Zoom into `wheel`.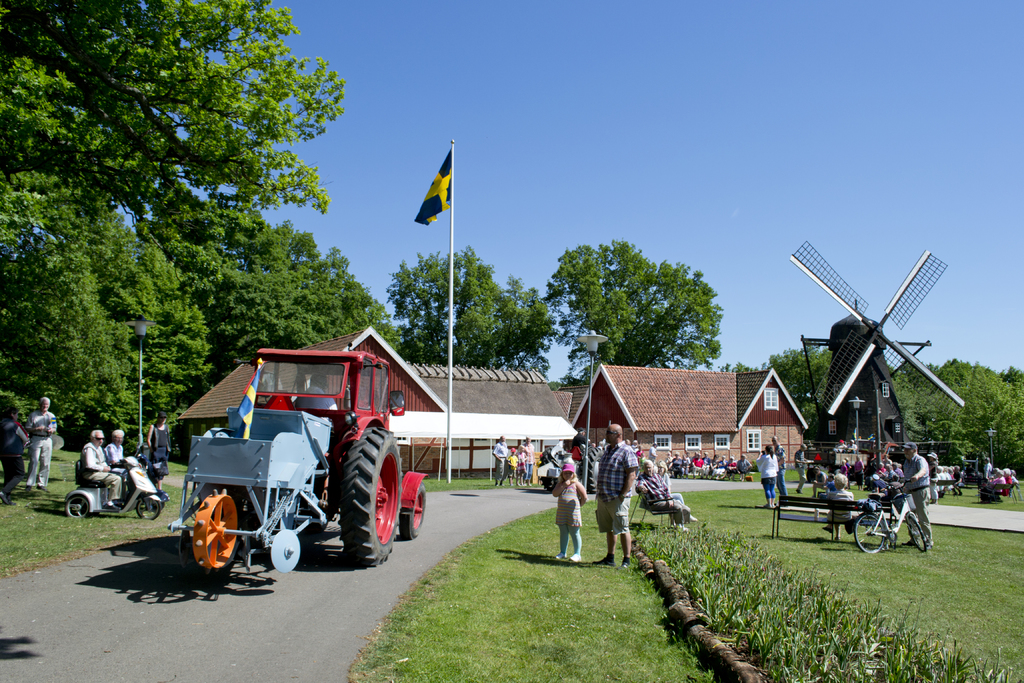
Zoom target: 581 446 604 493.
